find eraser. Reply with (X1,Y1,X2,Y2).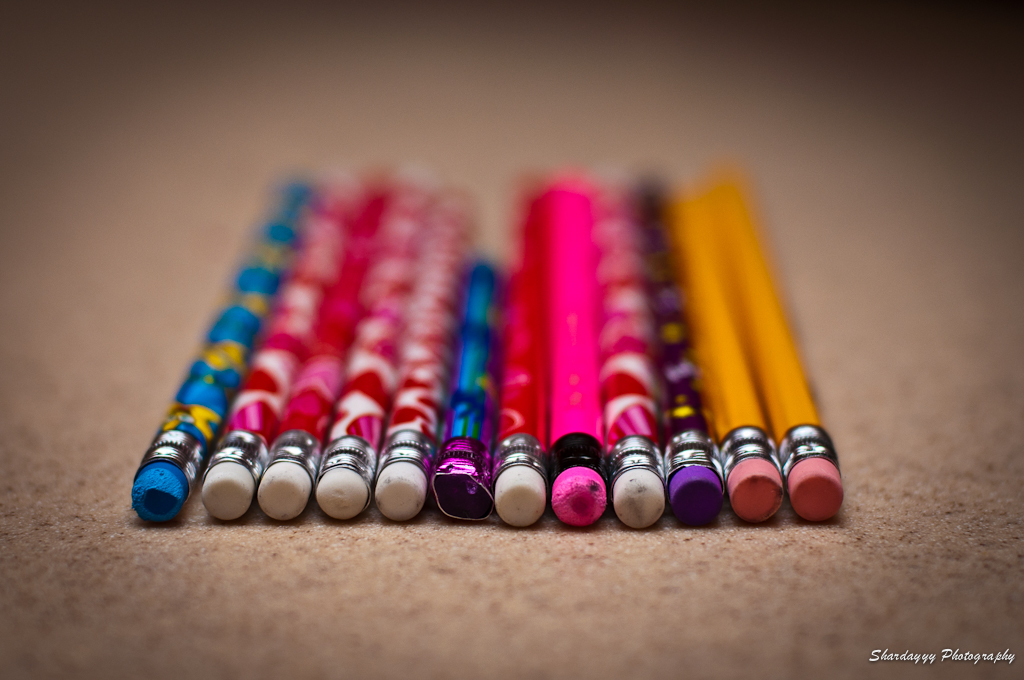
(377,462,425,523).
